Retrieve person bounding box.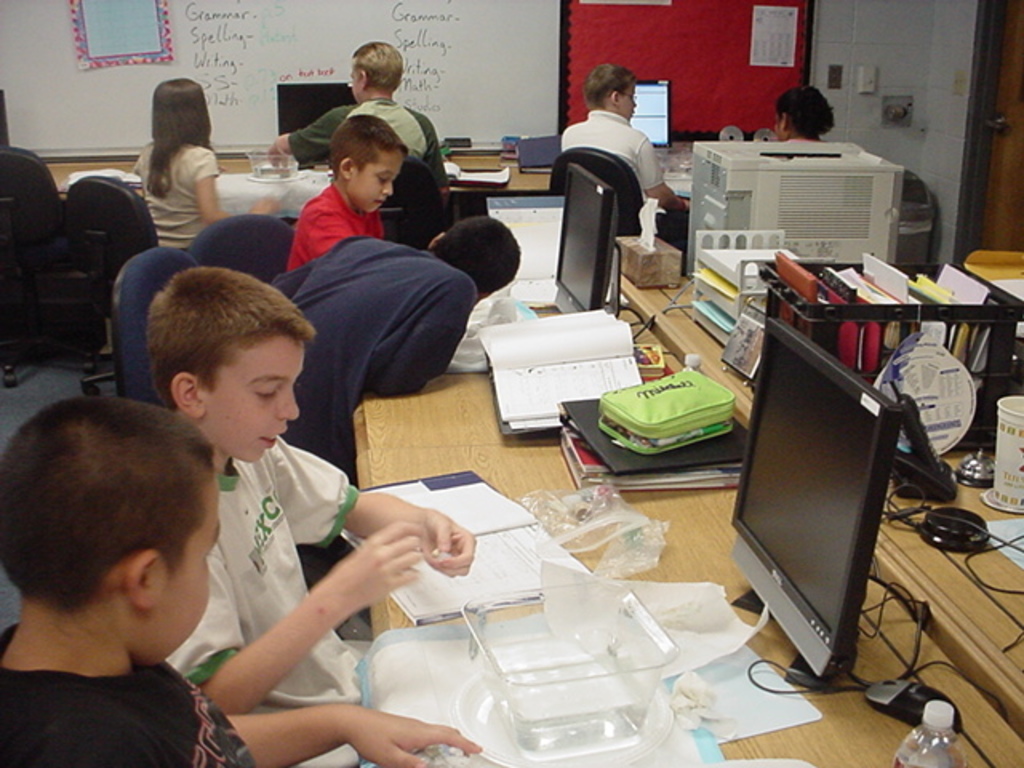
Bounding box: bbox=[565, 67, 693, 269].
